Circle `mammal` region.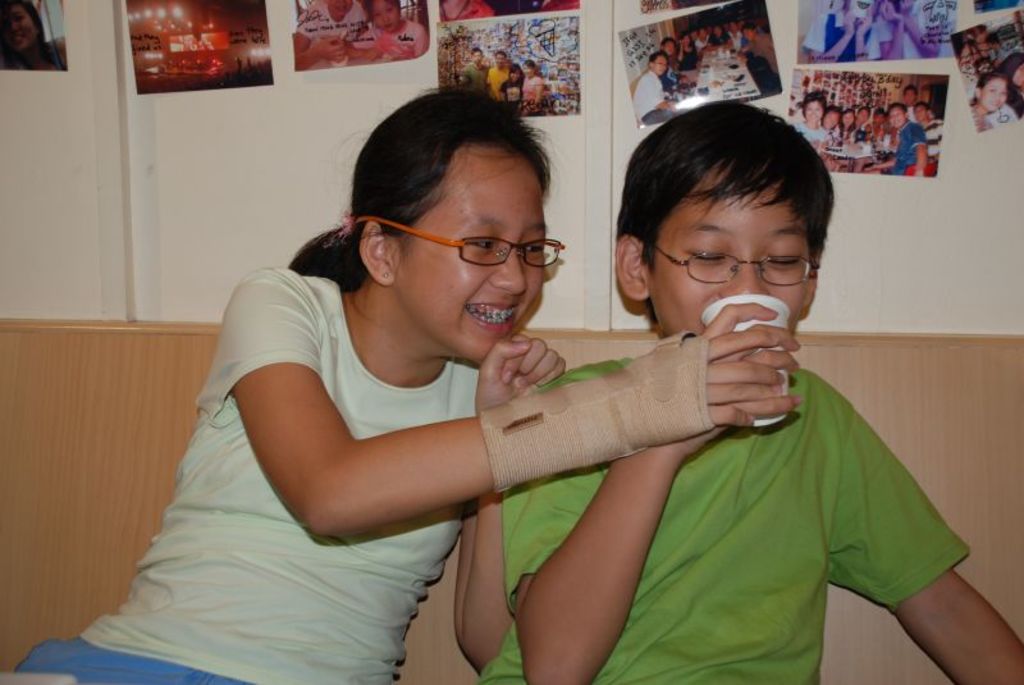
Region: [1002, 49, 1023, 113].
